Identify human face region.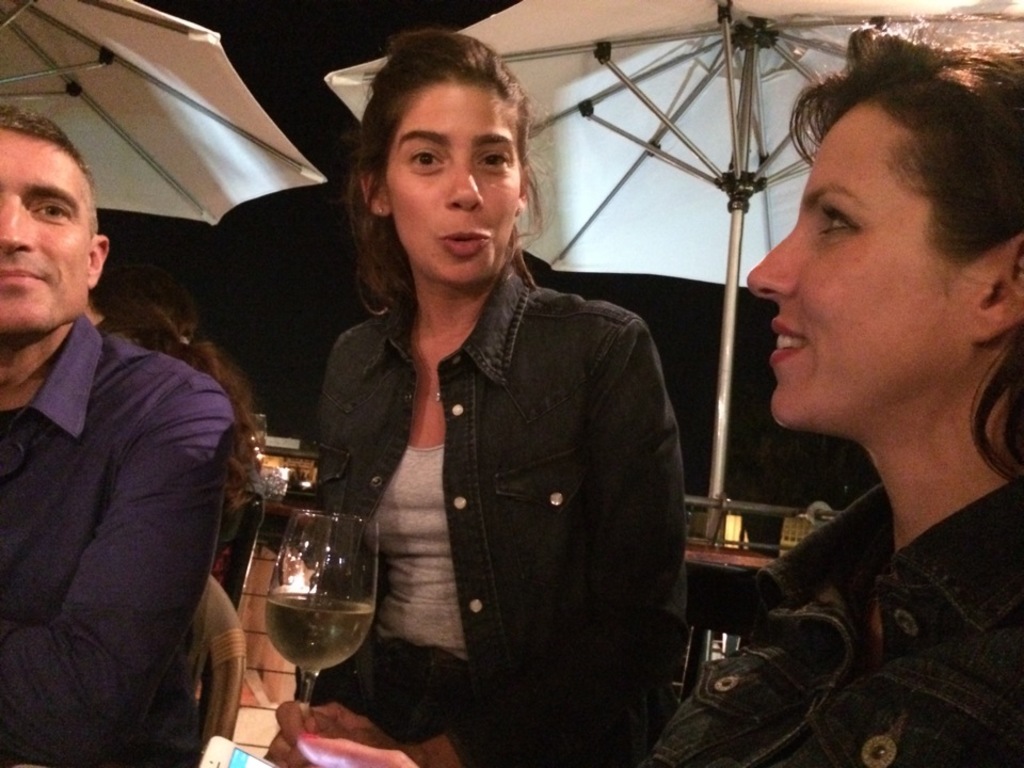
Region: 387, 85, 523, 285.
